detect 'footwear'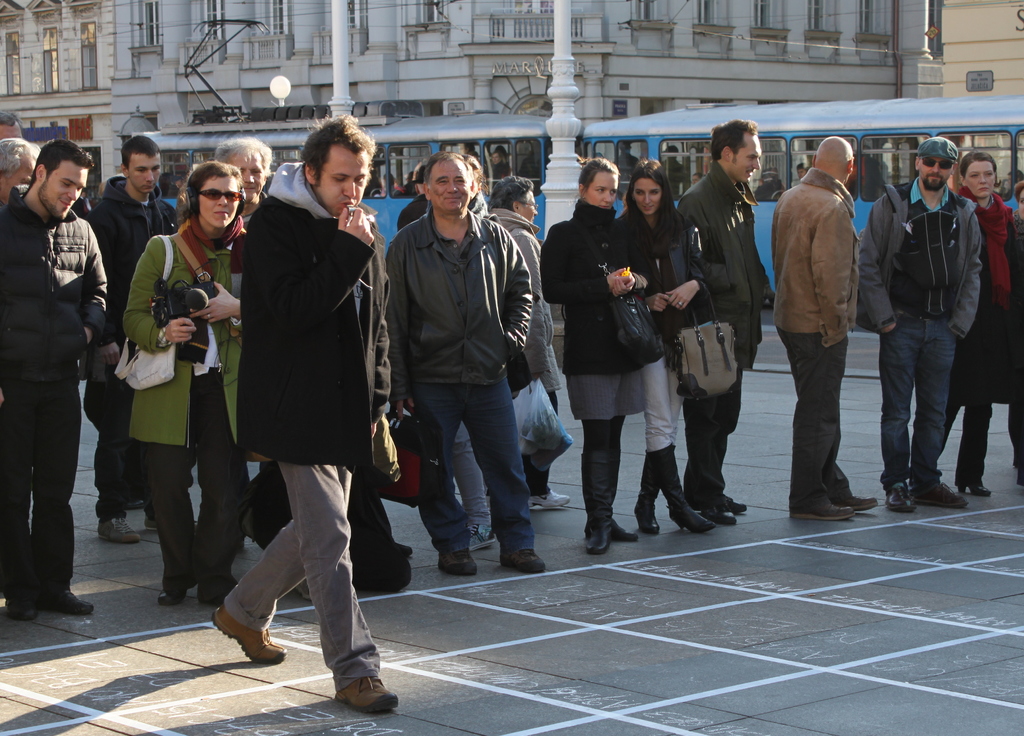
x1=633 y1=504 x2=662 y2=533
